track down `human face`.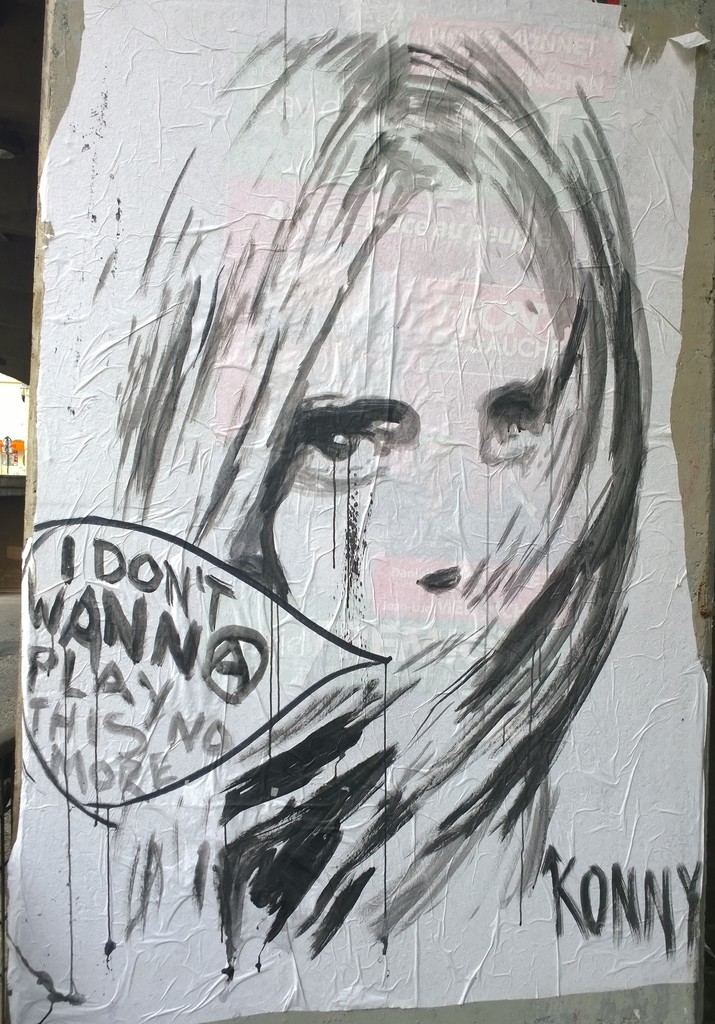
Tracked to {"left": 256, "top": 155, "right": 566, "bottom": 659}.
